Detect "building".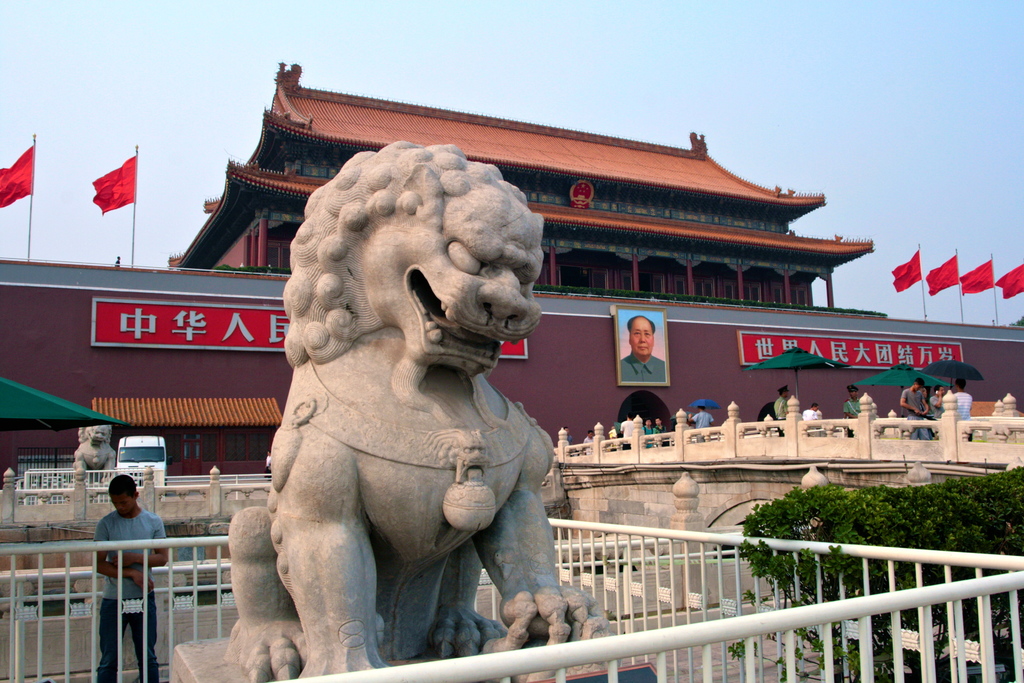
Detected at (x1=164, y1=54, x2=880, y2=318).
